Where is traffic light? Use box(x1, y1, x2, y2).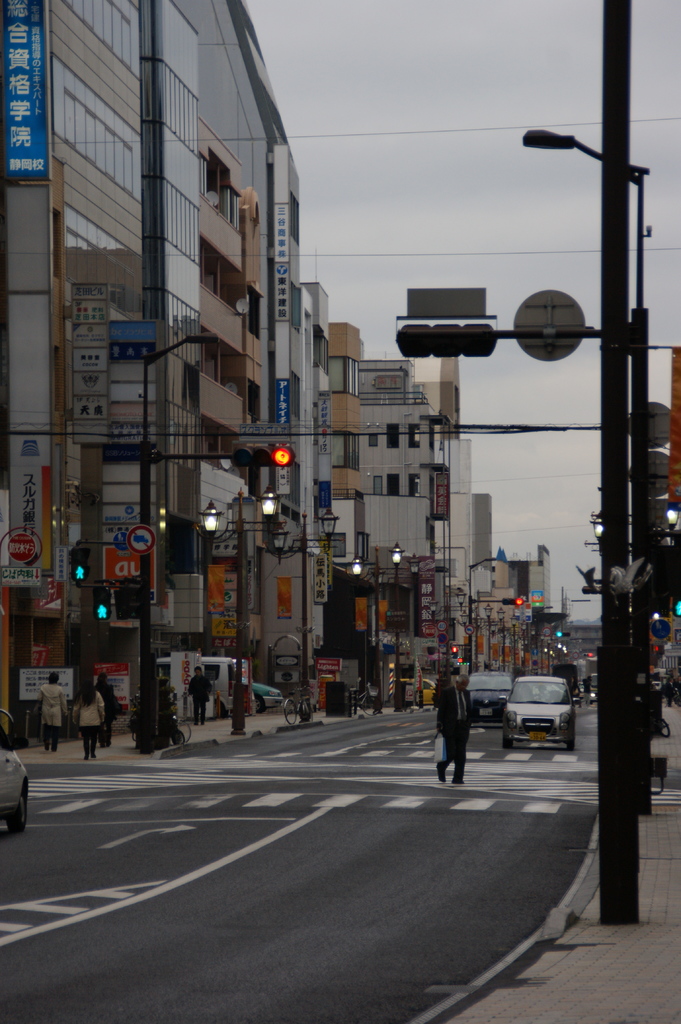
box(555, 631, 571, 638).
